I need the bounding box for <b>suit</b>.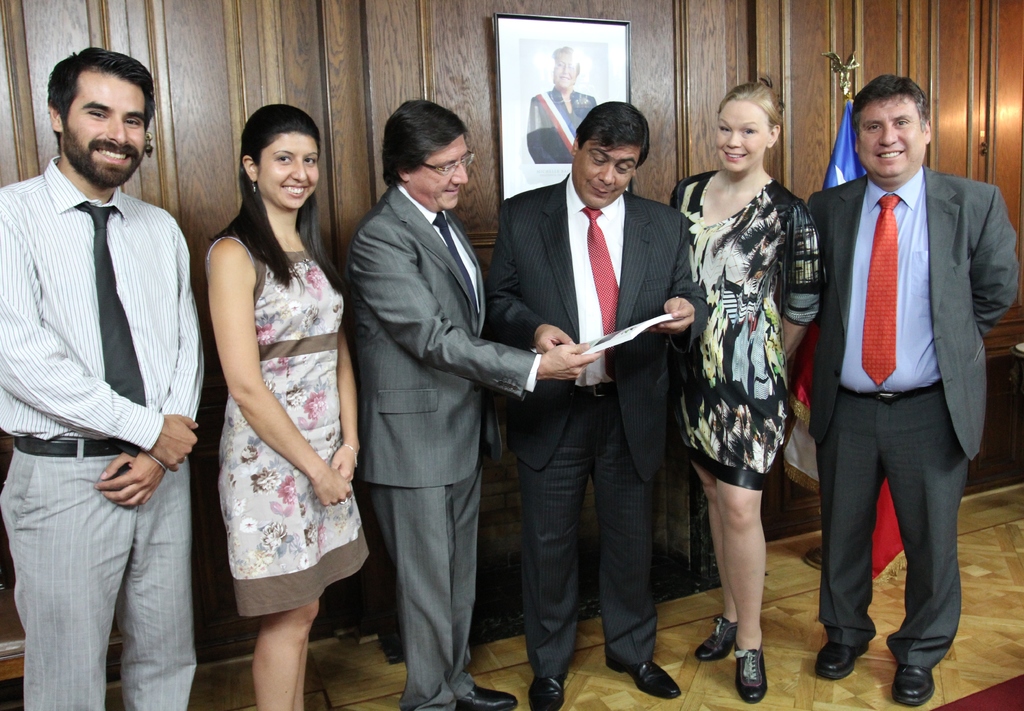
Here it is: (x1=342, y1=180, x2=545, y2=710).
